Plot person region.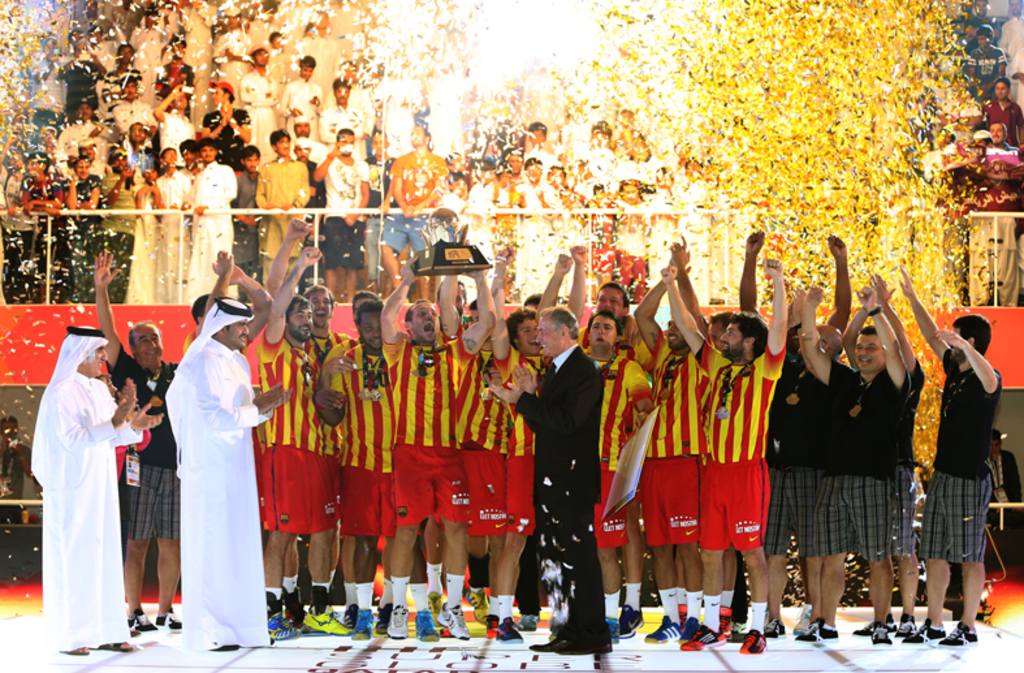
Plotted at 185,255,276,355.
